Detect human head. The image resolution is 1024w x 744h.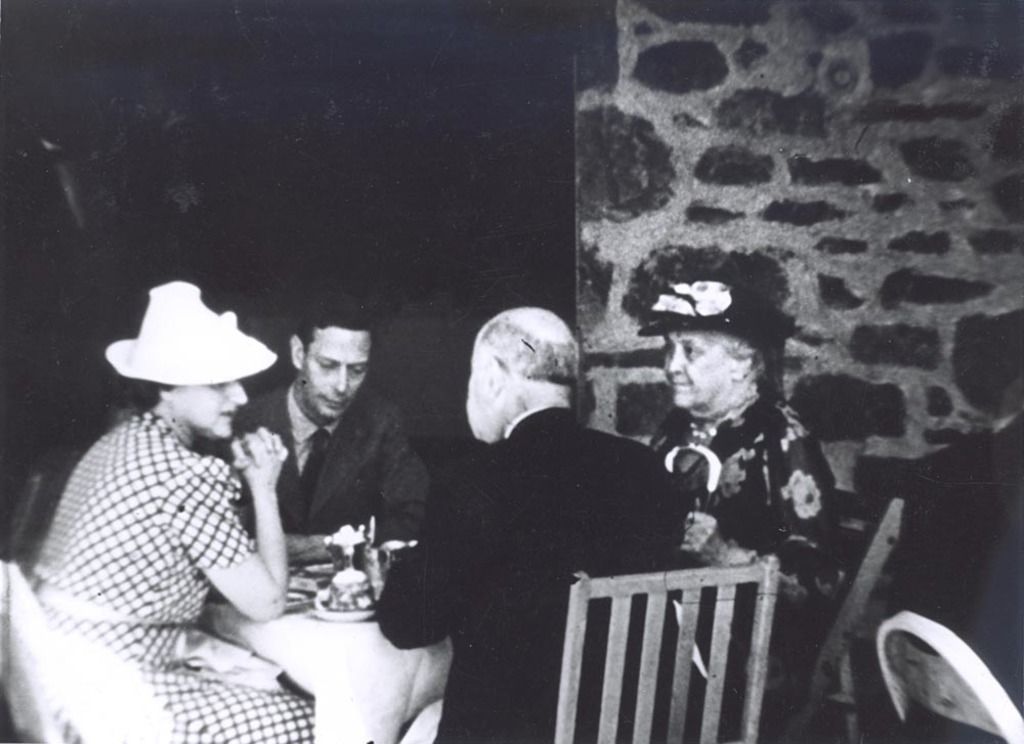
l=656, t=293, r=787, b=438.
